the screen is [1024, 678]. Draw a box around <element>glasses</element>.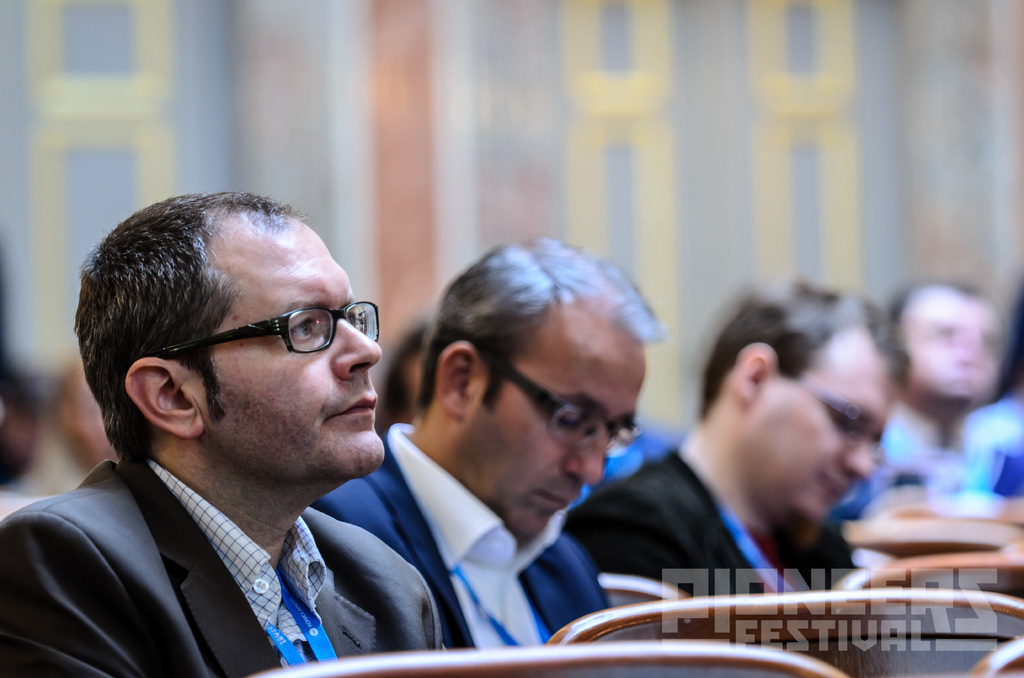
pyautogui.locateOnScreen(492, 364, 644, 458).
